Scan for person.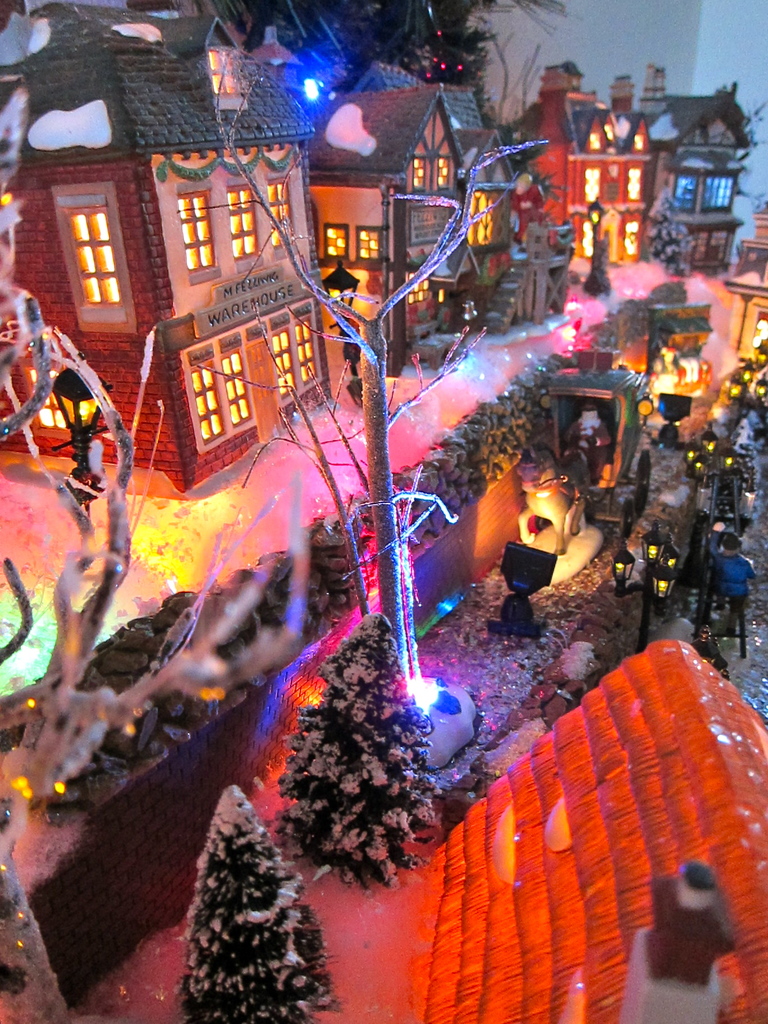
Scan result: 563 400 614 488.
